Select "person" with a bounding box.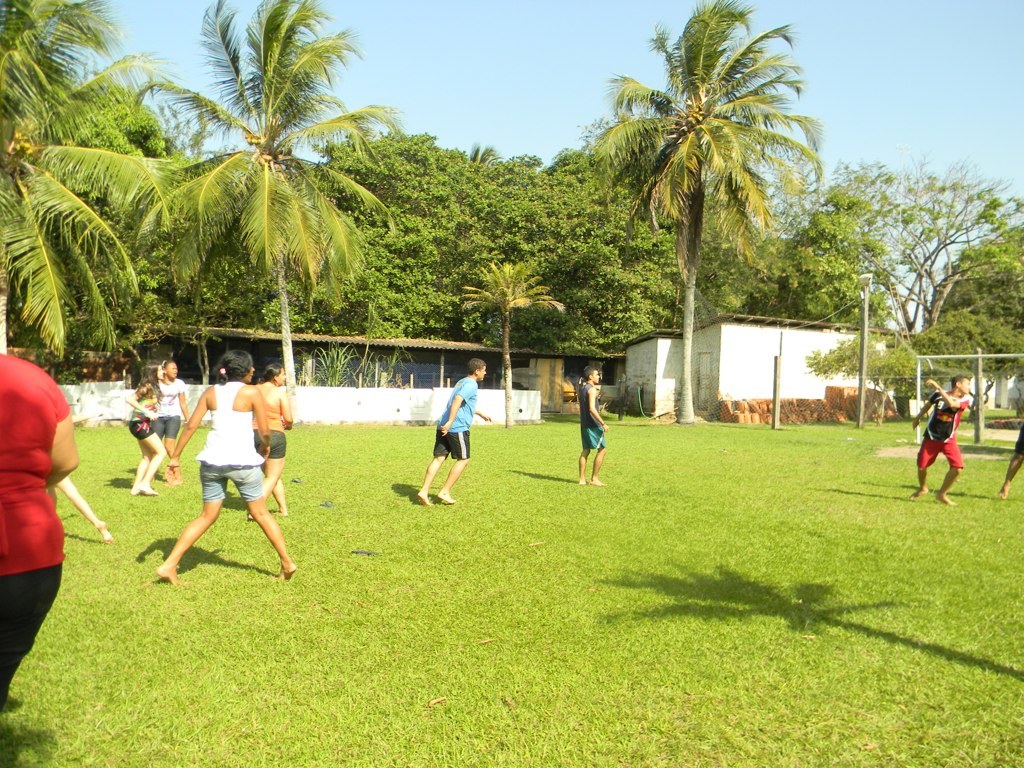
region(60, 470, 118, 536).
